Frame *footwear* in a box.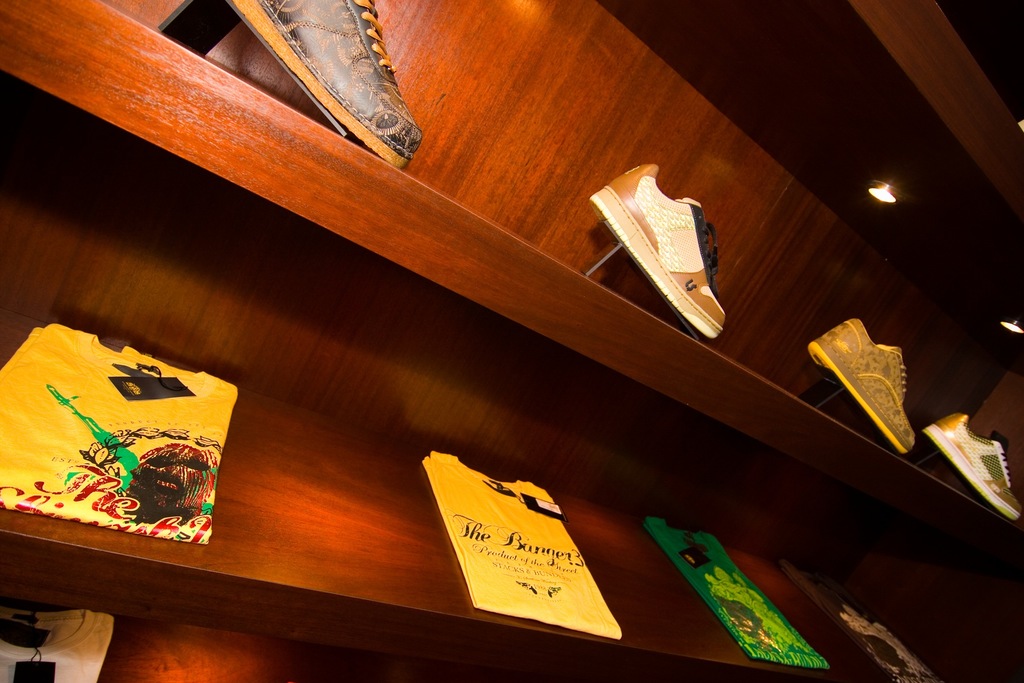
bbox(608, 159, 746, 336).
